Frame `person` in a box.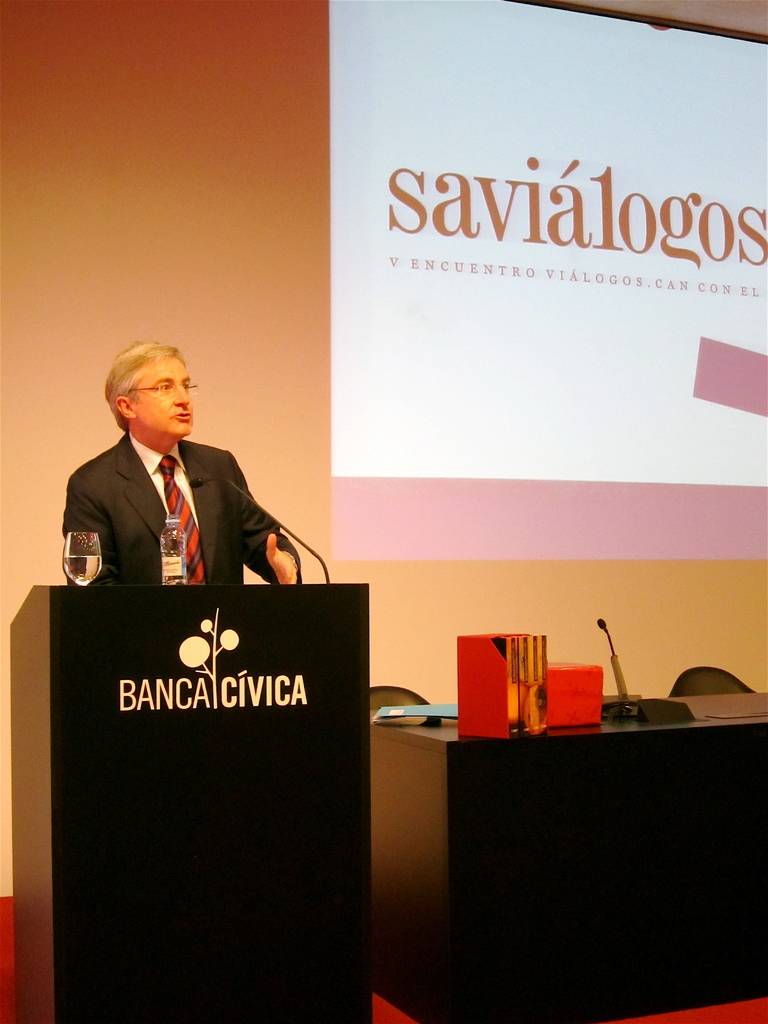
[x1=56, y1=326, x2=298, y2=629].
